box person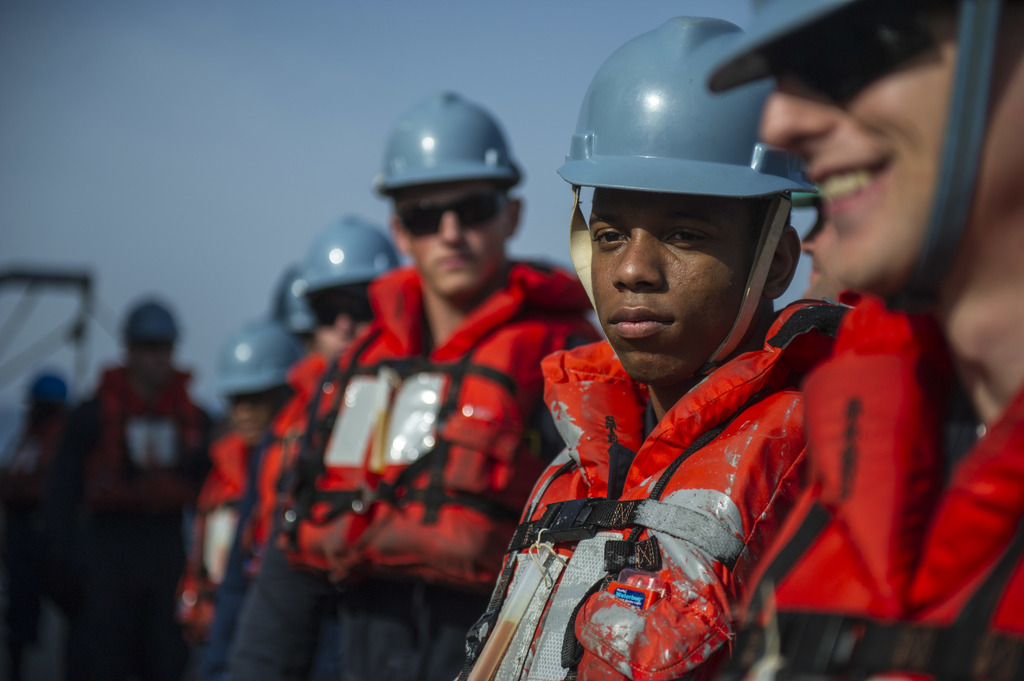
<box>151,292,318,680</box>
